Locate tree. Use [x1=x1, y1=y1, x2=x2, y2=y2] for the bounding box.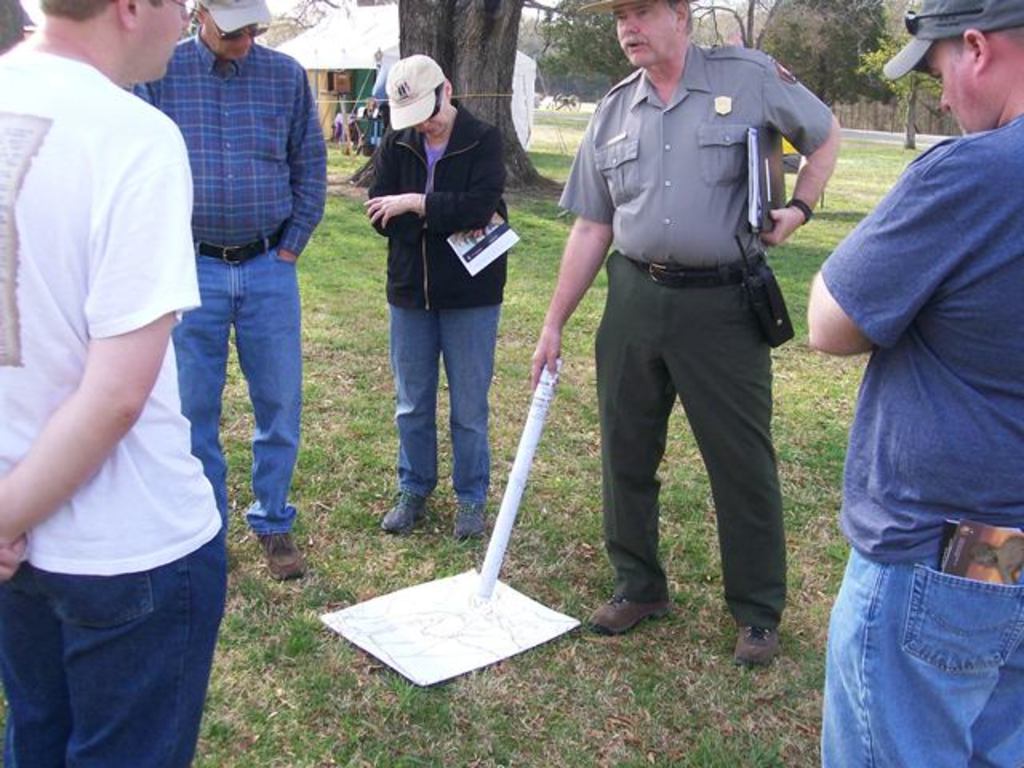
[x1=853, y1=21, x2=944, y2=141].
